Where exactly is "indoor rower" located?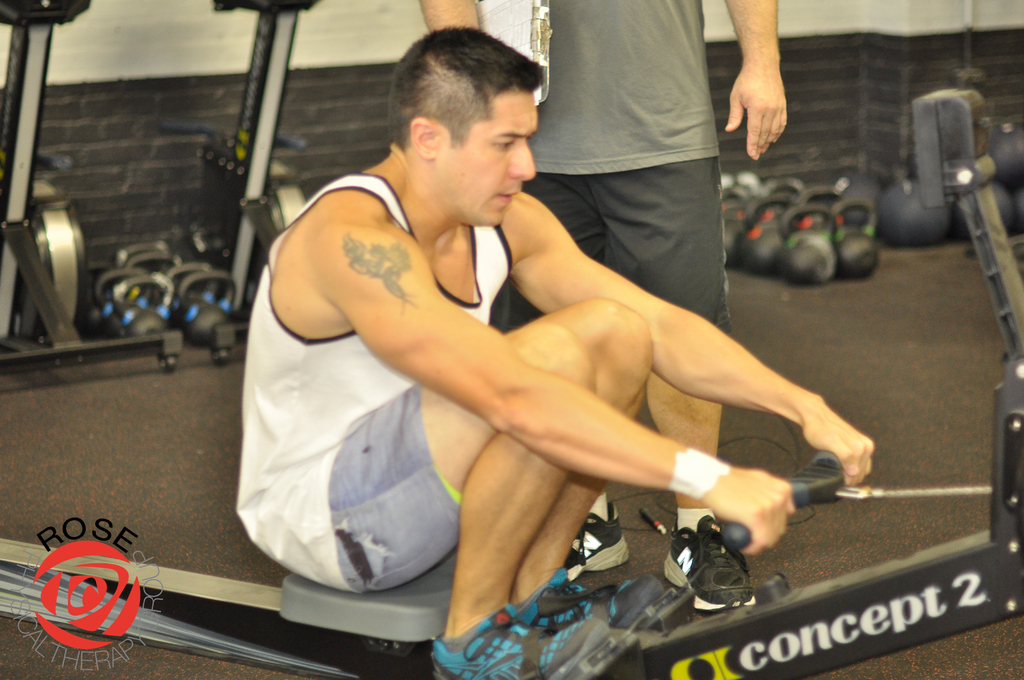
Its bounding box is [left=0, top=86, right=1023, bottom=679].
